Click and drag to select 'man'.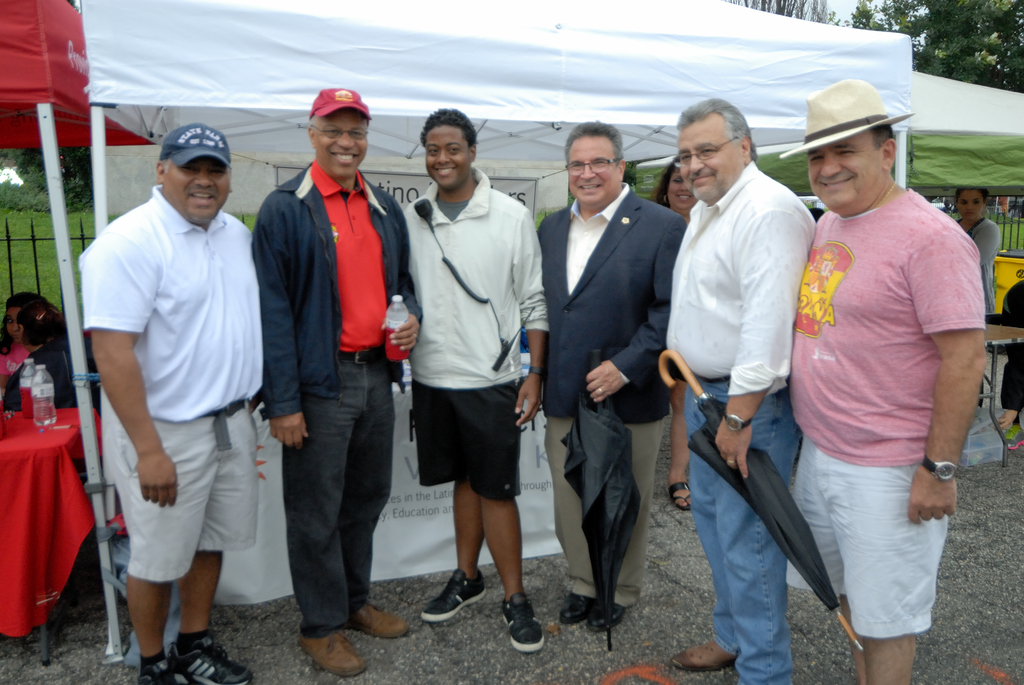
Selection: Rect(399, 110, 548, 651).
